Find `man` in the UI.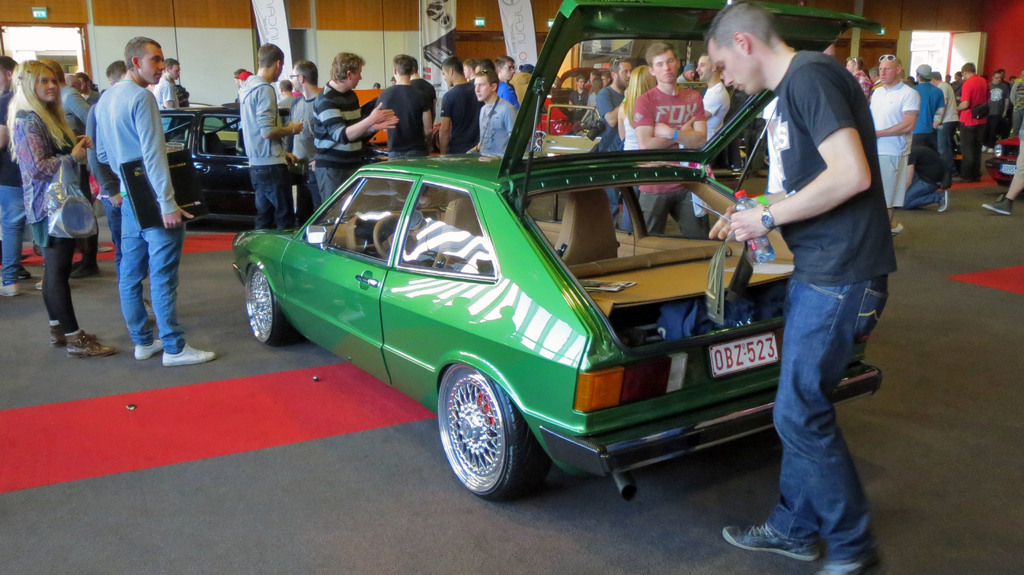
UI element at left=41, top=58, right=100, bottom=279.
